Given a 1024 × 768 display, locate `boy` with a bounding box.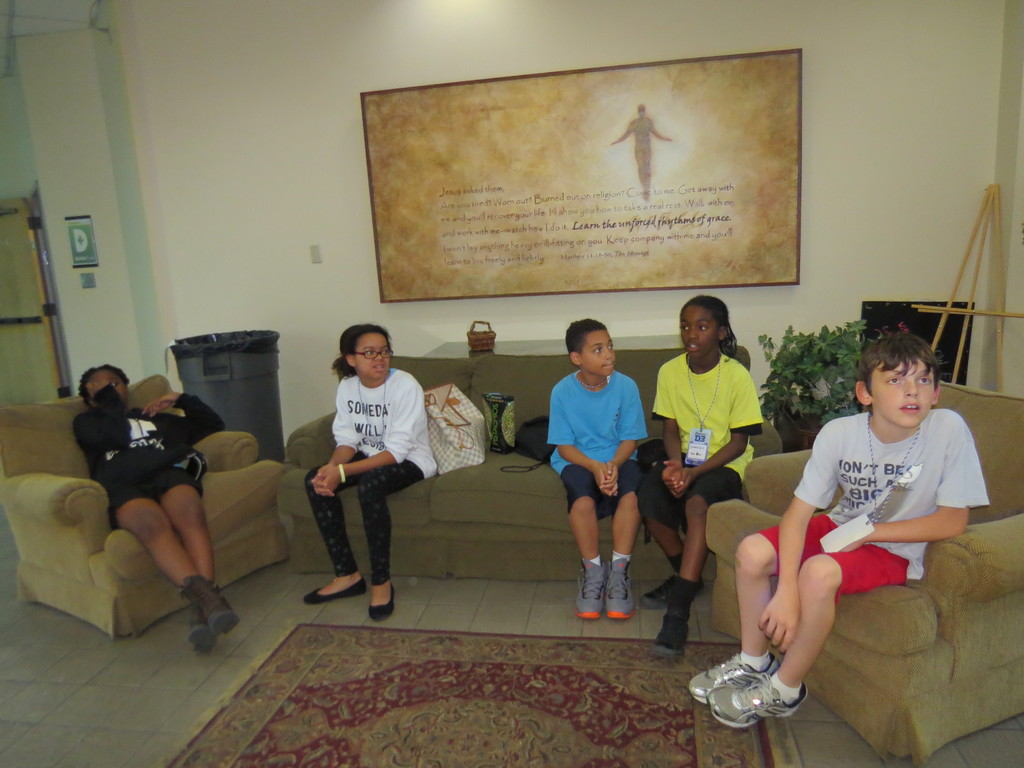
Located: crop(546, 320, 653, 623).
